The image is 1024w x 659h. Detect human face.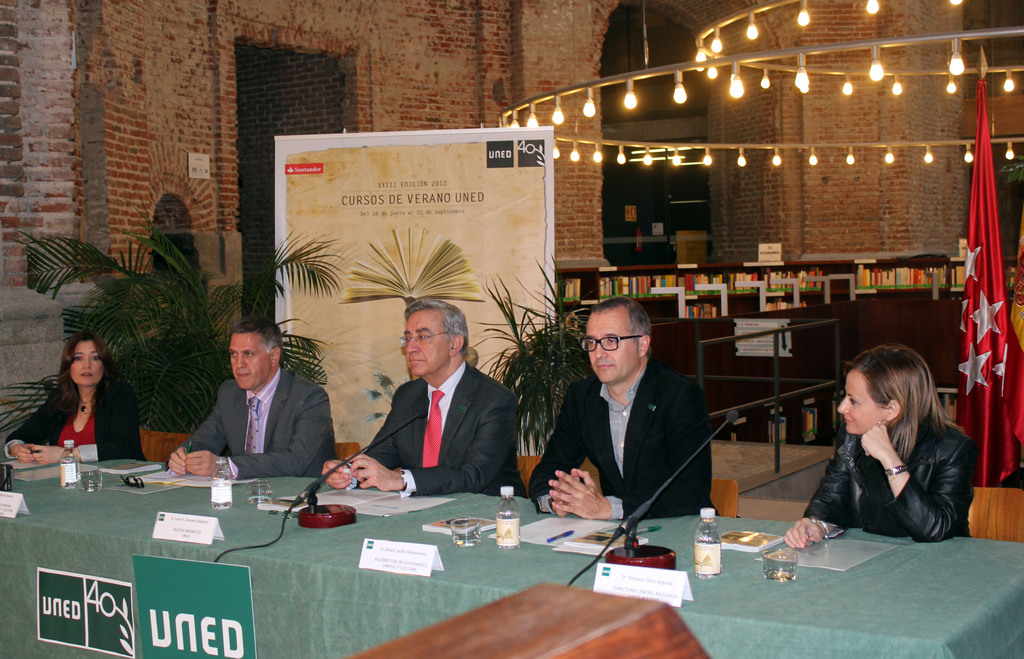
Detection: bbox=[838, 371, 886, 436].
